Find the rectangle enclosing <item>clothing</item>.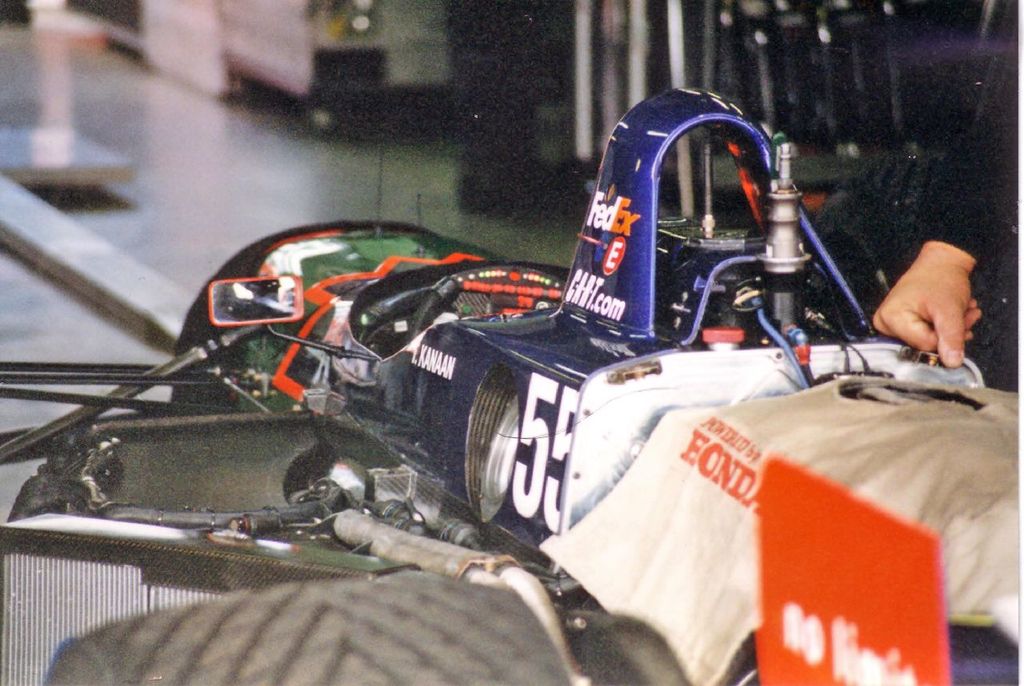
bbox=(922, 87, 1023, 261).
